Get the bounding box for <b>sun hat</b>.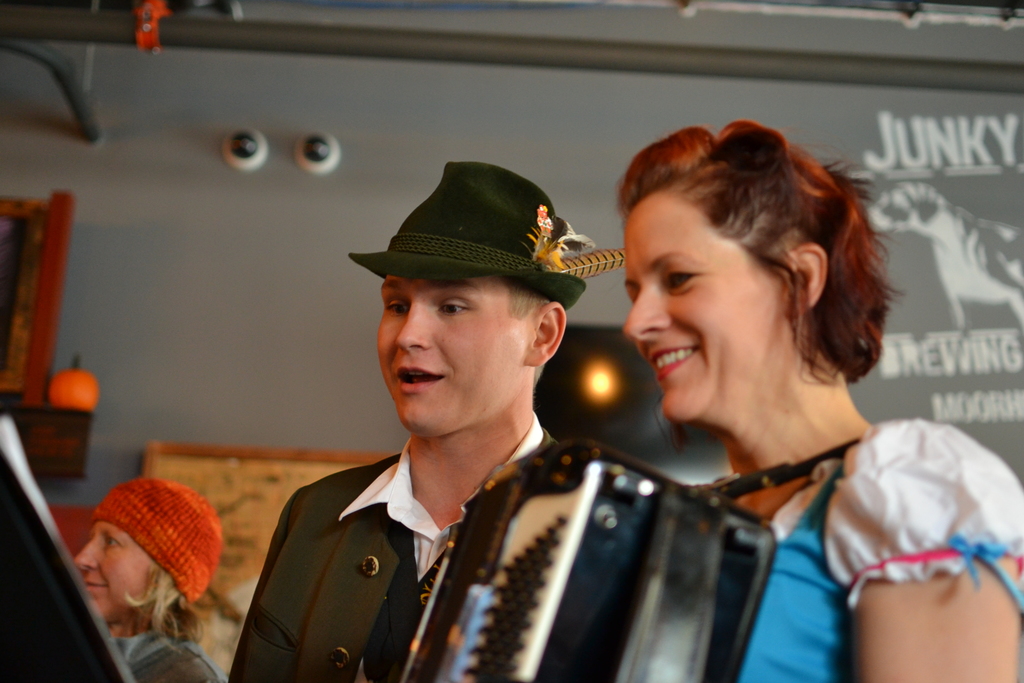
rect(87, 472, 226, 605).
